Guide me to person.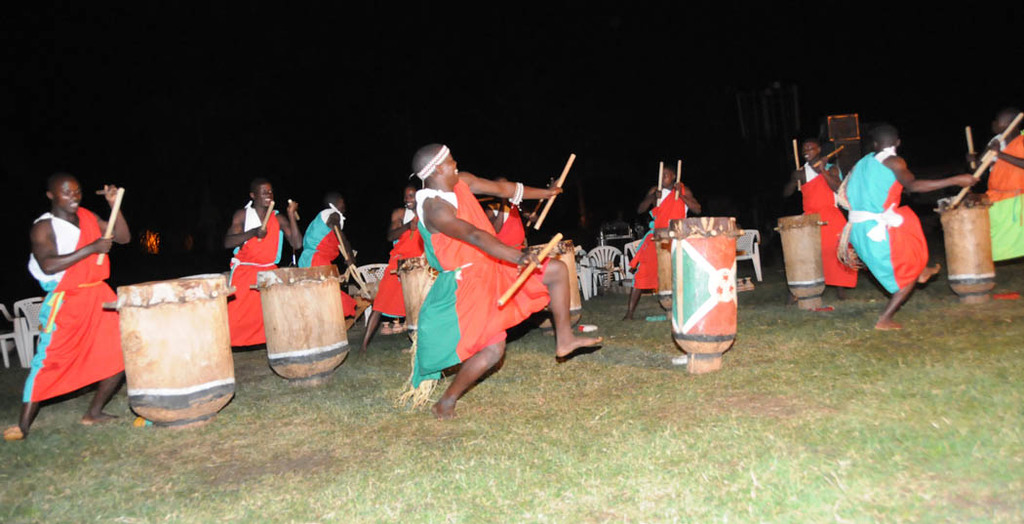
Guidance: 784/141/856/302.
